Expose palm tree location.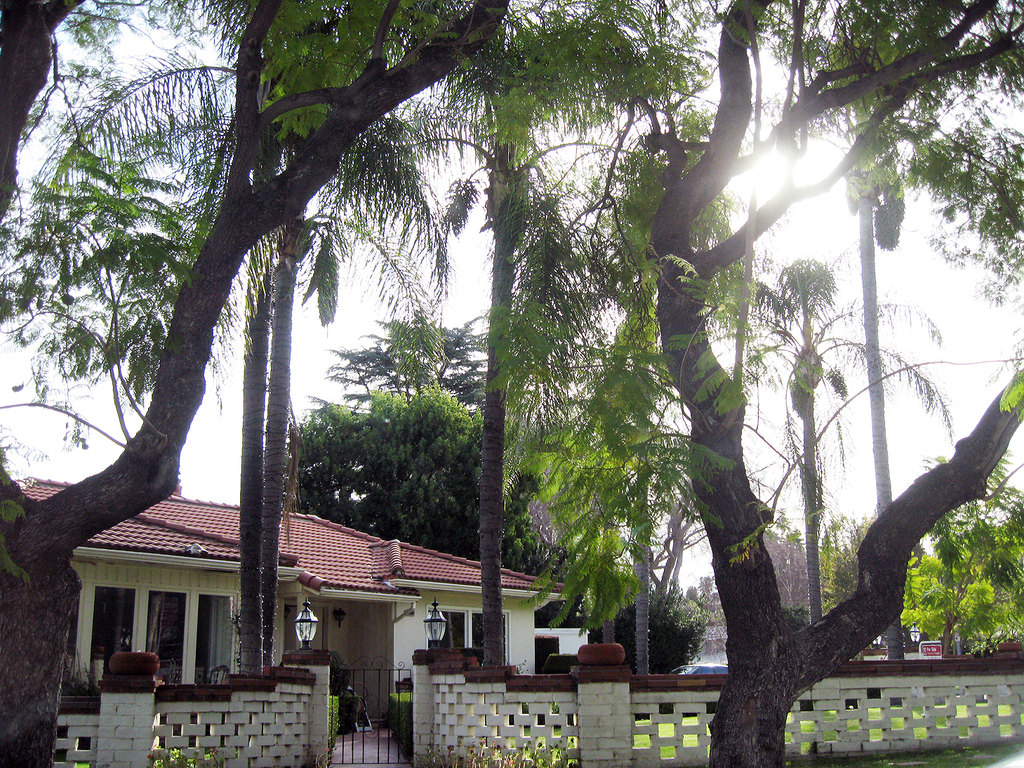
Exposed at locate(348, 311, 519, 562).
